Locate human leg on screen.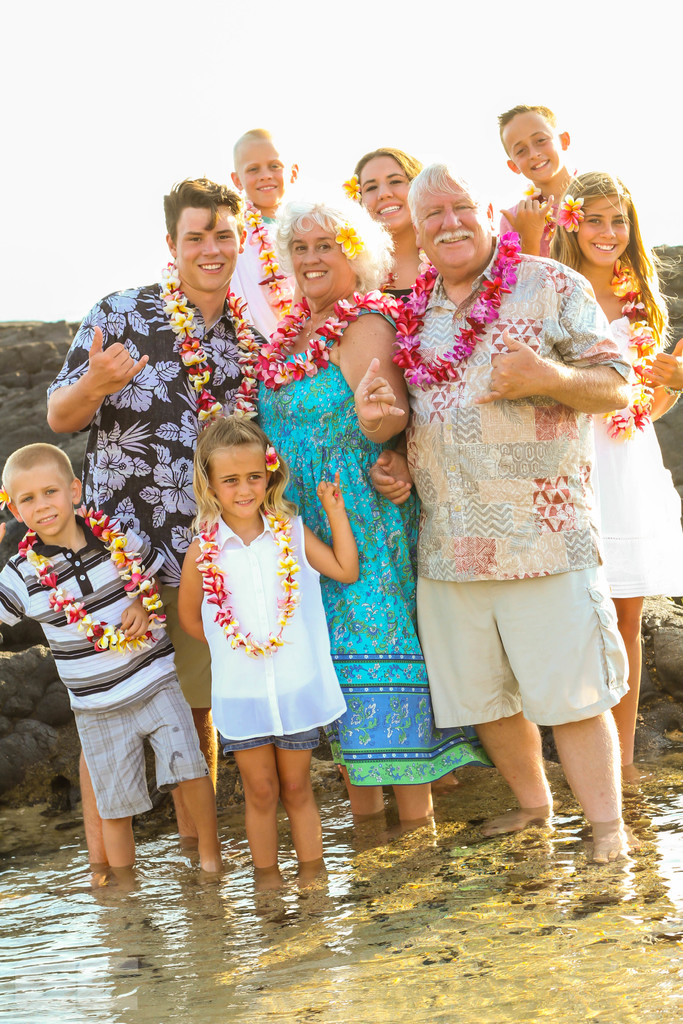
On screen at box=[391, 771, 443, 820].
